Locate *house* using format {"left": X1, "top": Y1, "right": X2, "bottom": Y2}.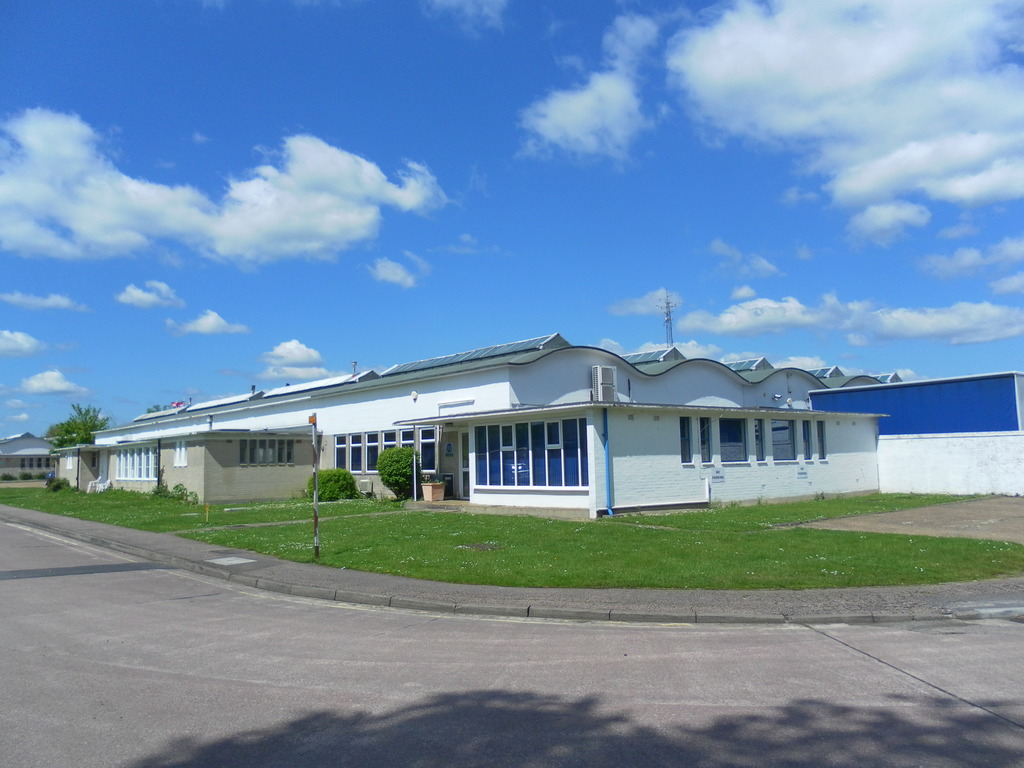
{"left": 0, "top": 328, "right": 1023, "bottom": 527}.
